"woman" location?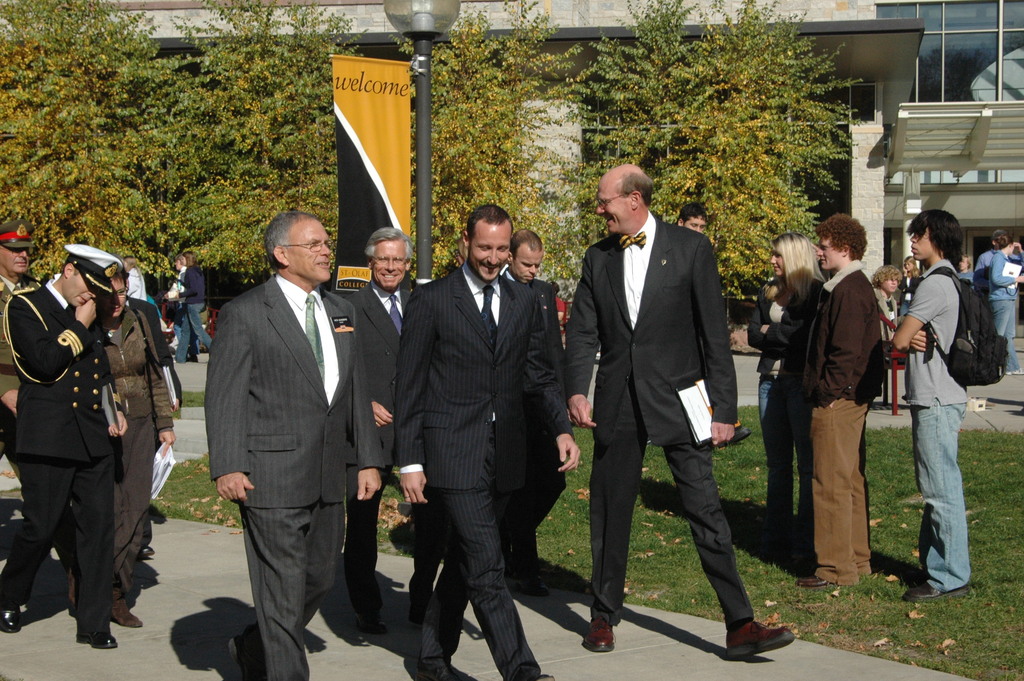
bbox=(174, 250, 209, 363)
